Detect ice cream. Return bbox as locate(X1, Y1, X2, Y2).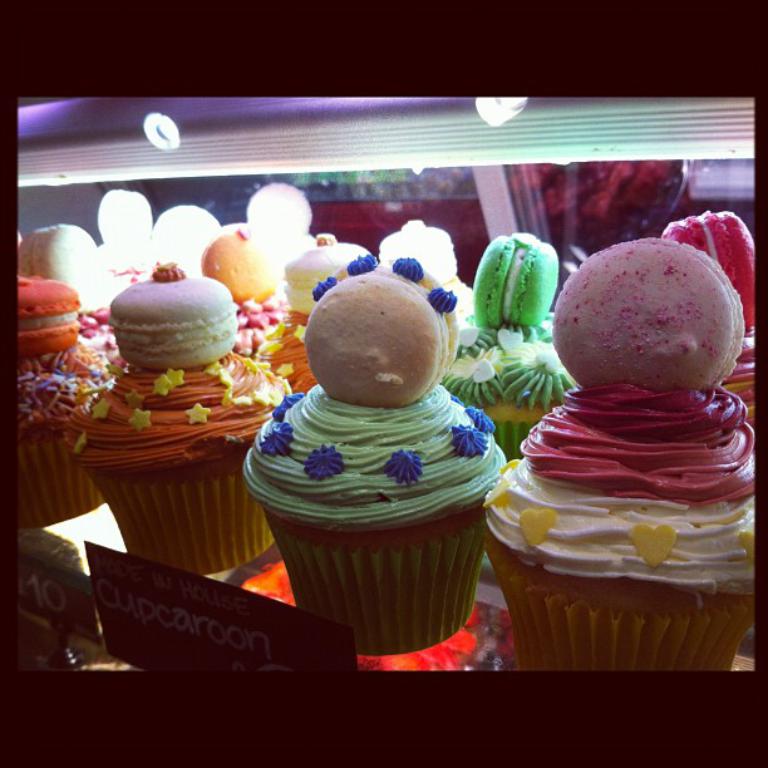
locate(63, 260, 292, 479).
